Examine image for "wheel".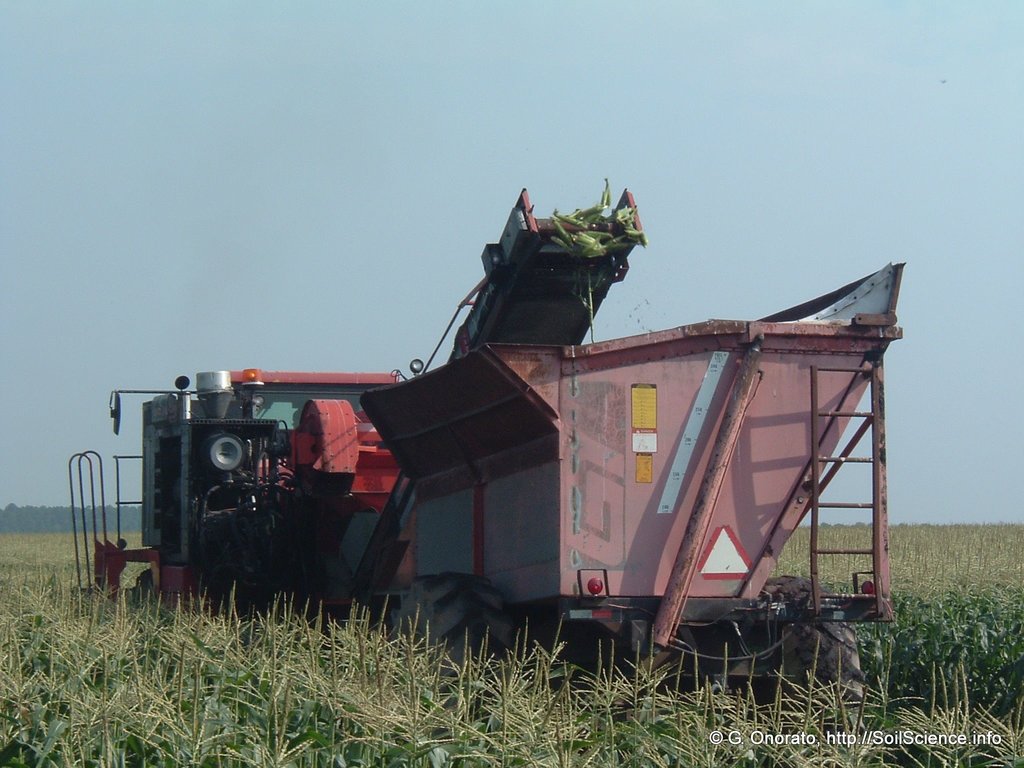
Examination result: x1=727, y1=576, x2=863, y2=739.
